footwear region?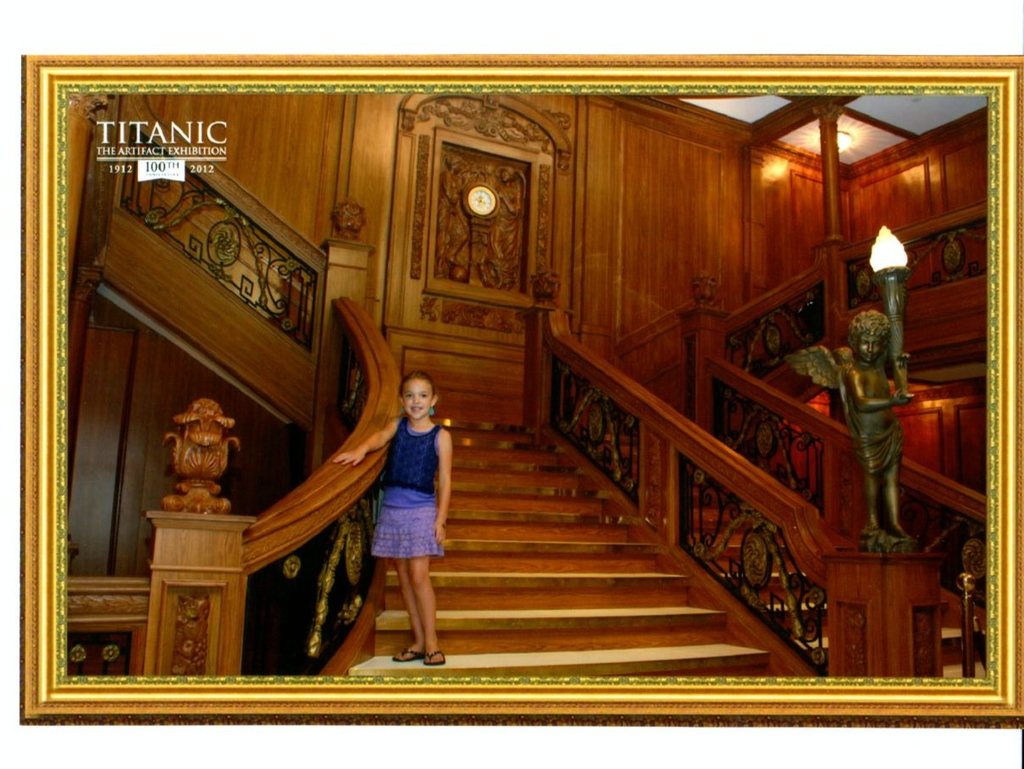
<region>423, 650, 446, 666</region>
